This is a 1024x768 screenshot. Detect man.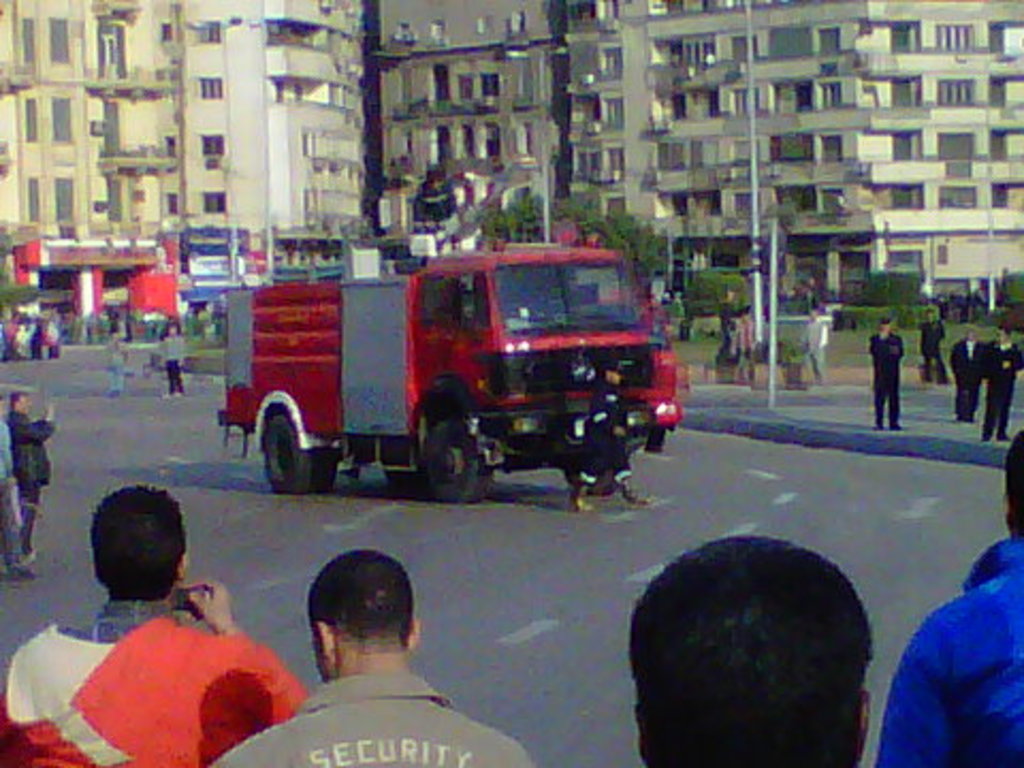
(x1=243, y1=546, x2=512, y2=753).
